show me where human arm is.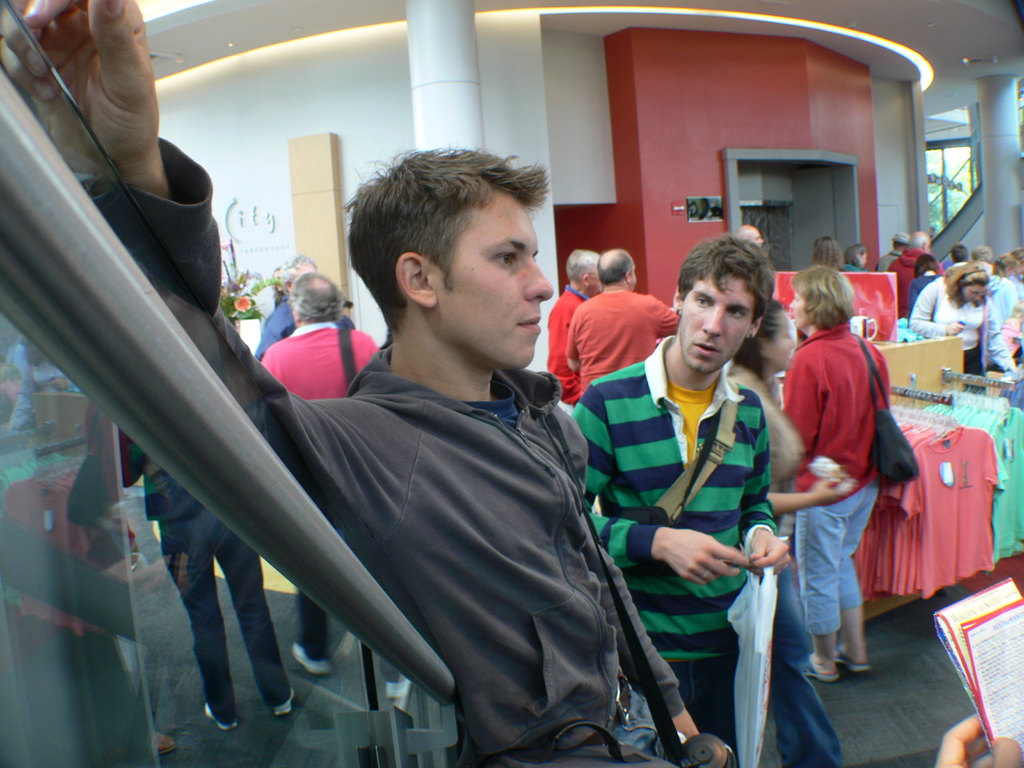
human arm is at x1=547, y1=390, x2=703, y2=737.
